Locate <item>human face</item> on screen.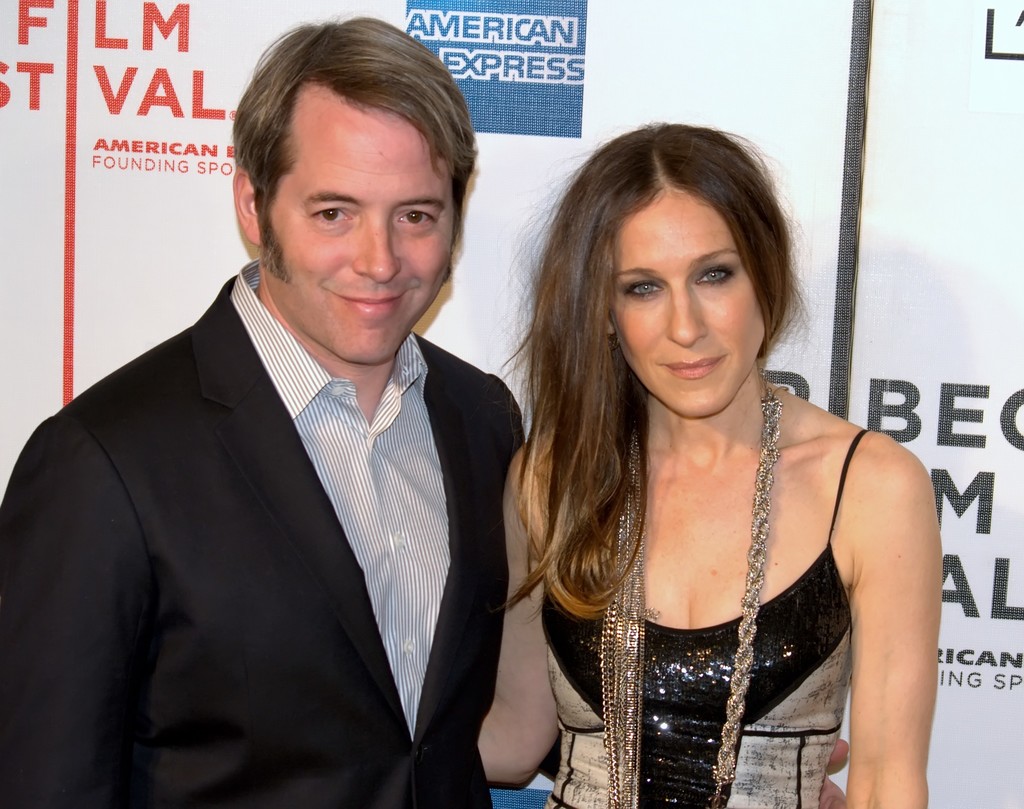
On screen at locate(613, 183, 768, 415).
